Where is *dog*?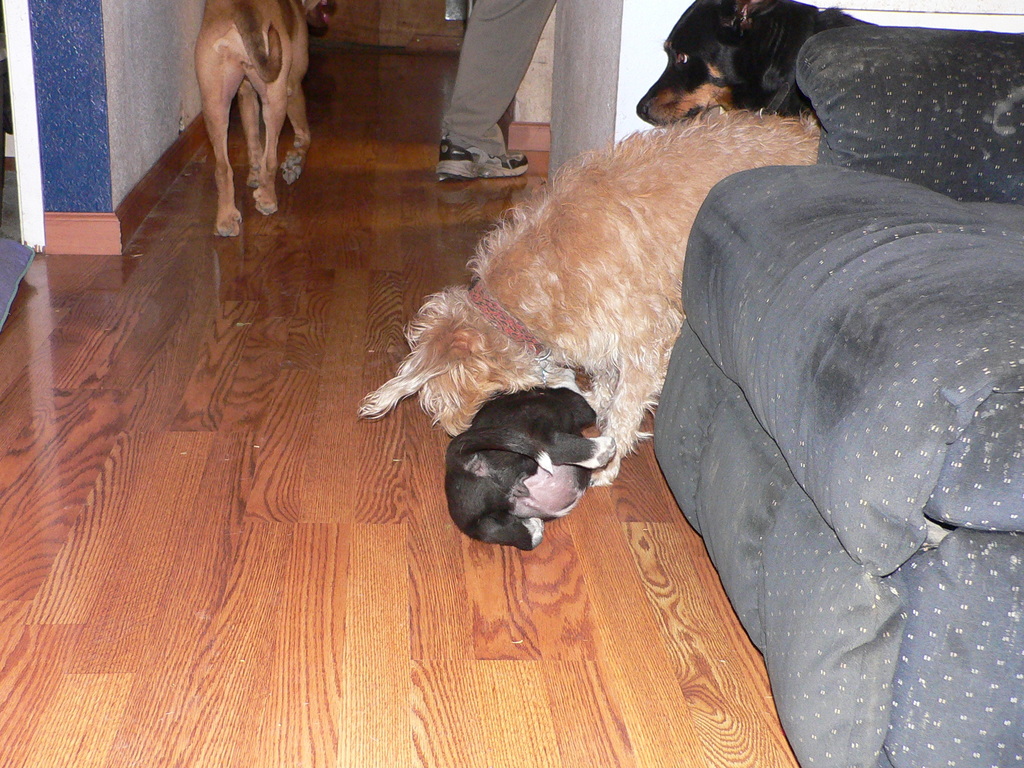
BBox(353, 108, 821, 490).
